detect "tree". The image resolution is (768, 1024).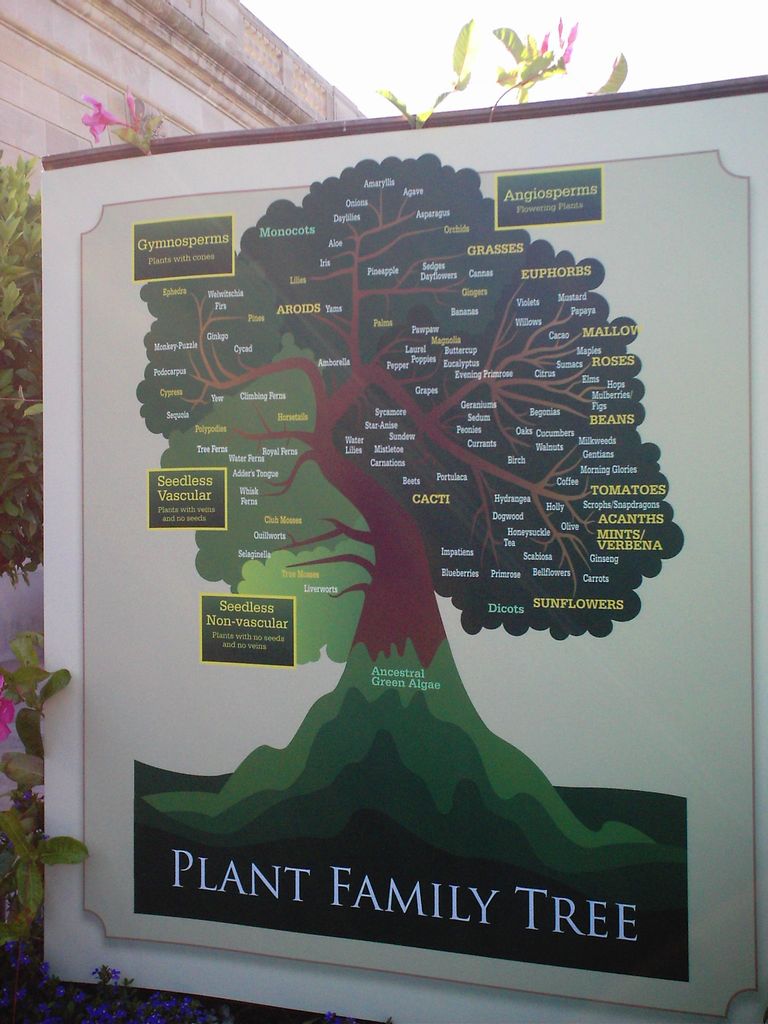
[x1=136, y1=157, x2=690, y2=858].
